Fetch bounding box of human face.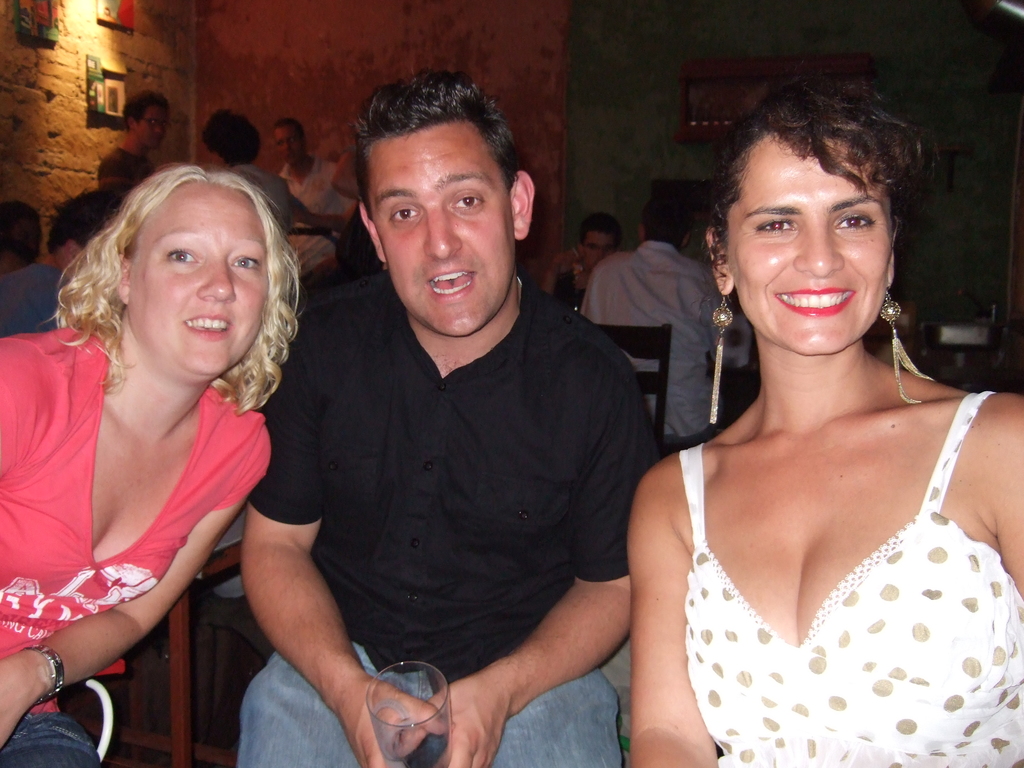
Bbox: <bbox>137, 184, 272, 376</bbox>.
